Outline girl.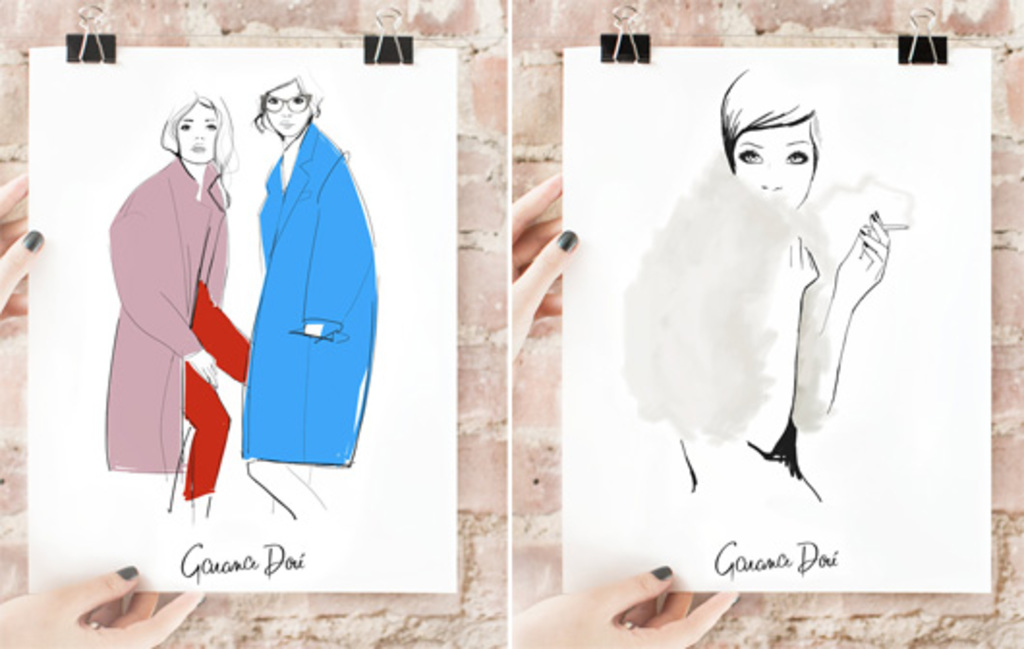
Outline: {"left": 242, "top": 70, "right": 386, "bottom": 516}.
